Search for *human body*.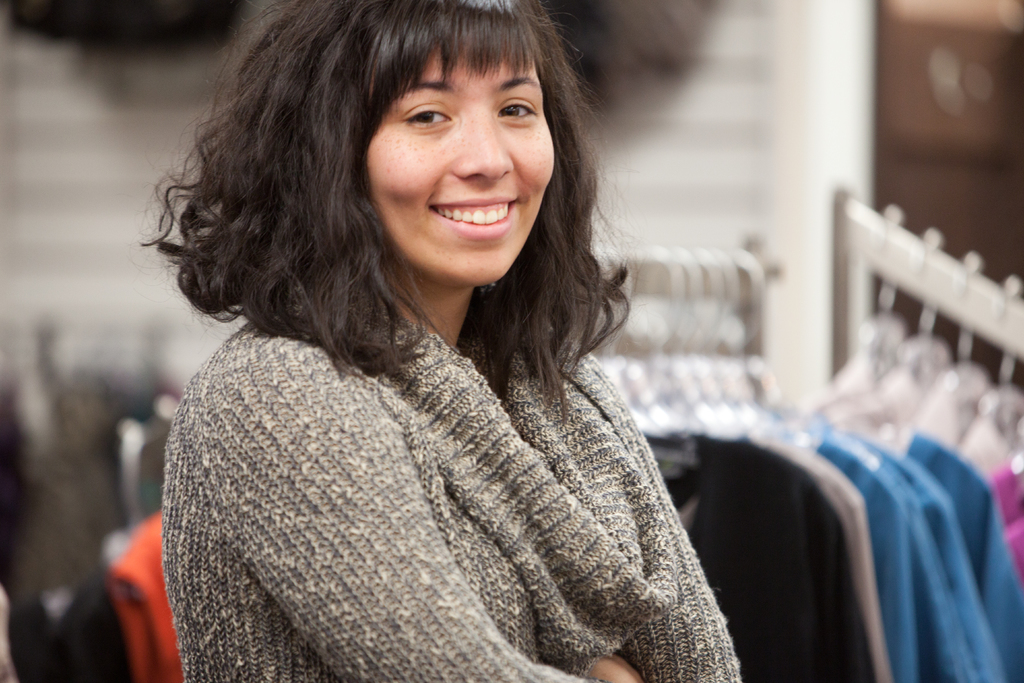
Found at Rect(160, 0, 753, 682).
